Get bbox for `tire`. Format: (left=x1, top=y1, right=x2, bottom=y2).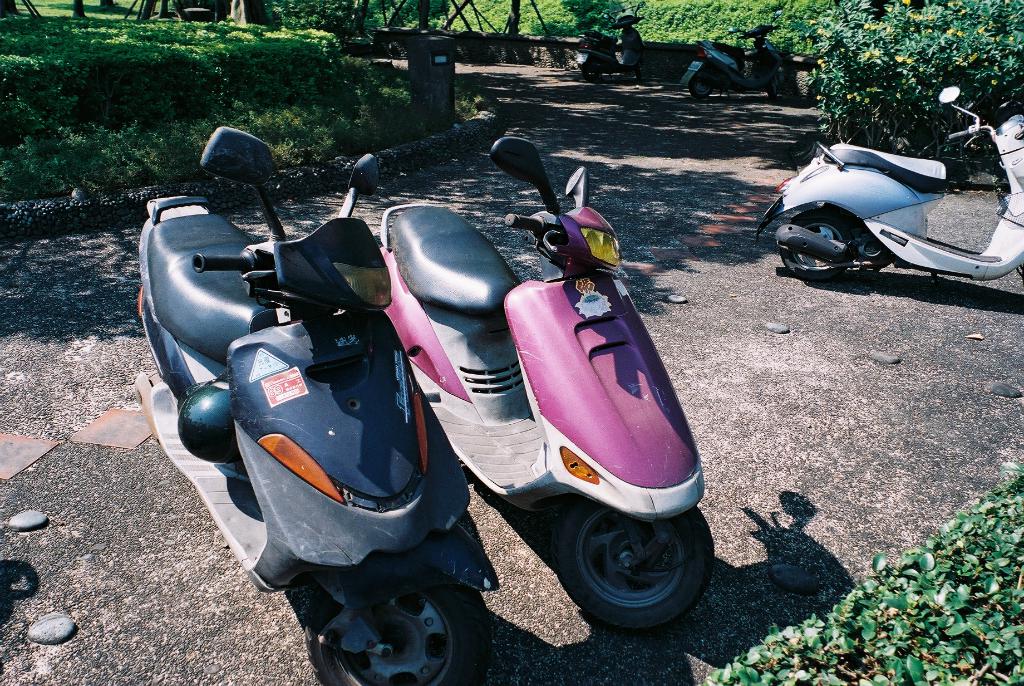
(left=306, top=585, right=491, bottom=685).
